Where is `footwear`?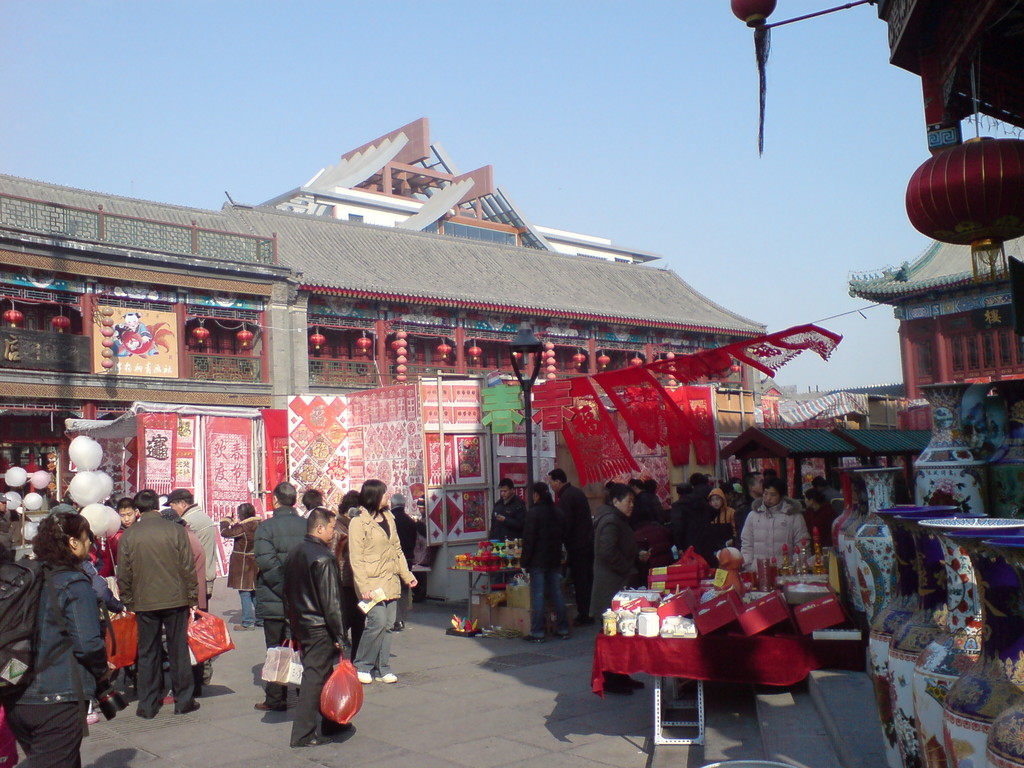
bbox(548, 628, 568, 640).
